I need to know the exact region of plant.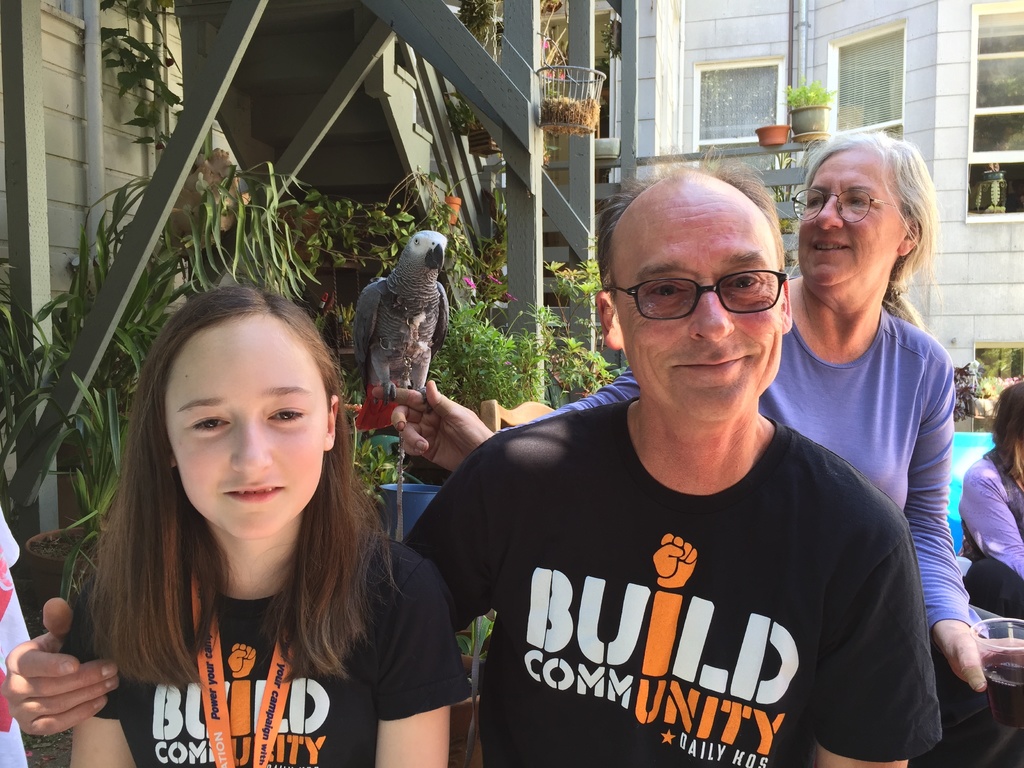
Region: 0 153 326 588.
